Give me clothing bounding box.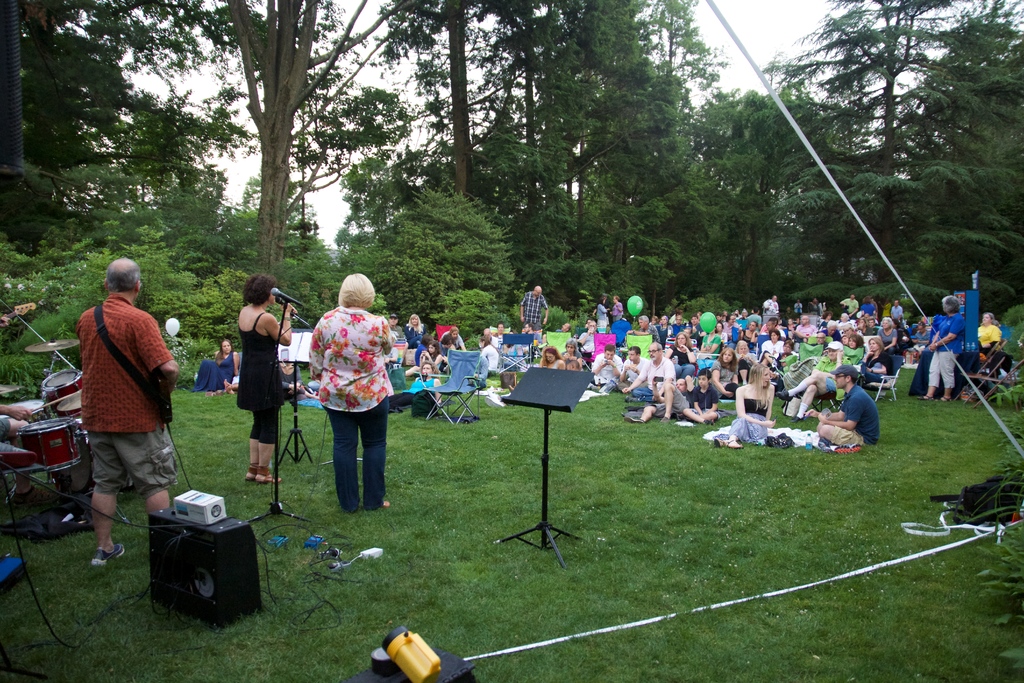
l=772, t=352, r=797, b=382.
